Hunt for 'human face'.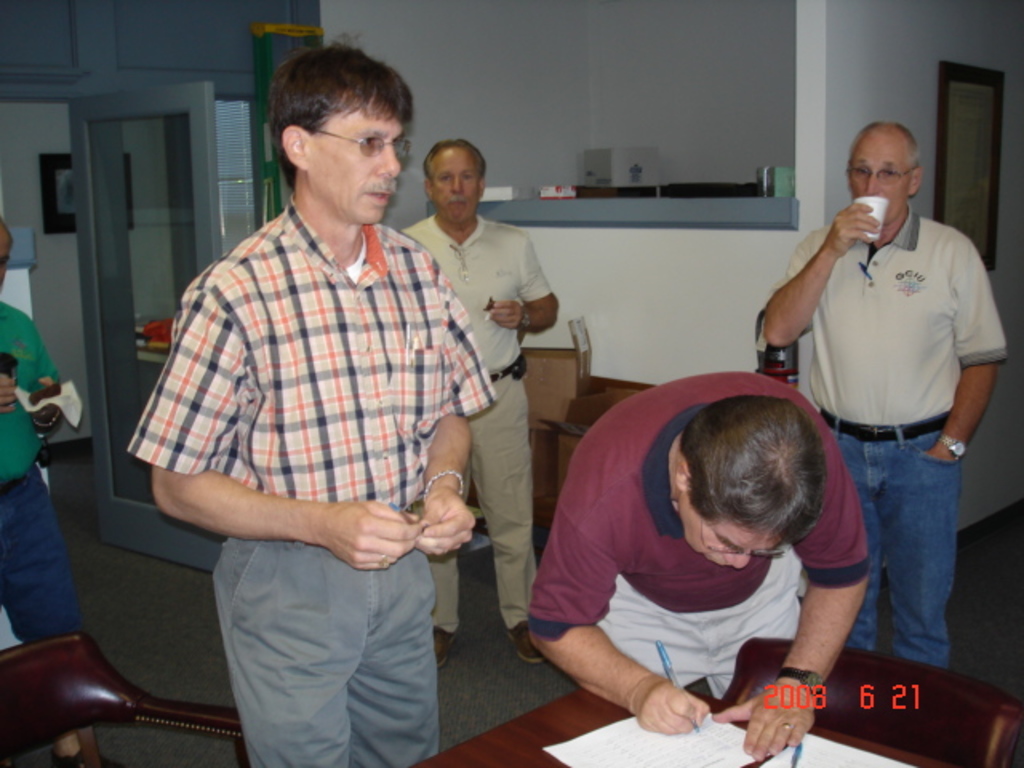
Hunted down at detection(430, 150, 478, 222).
